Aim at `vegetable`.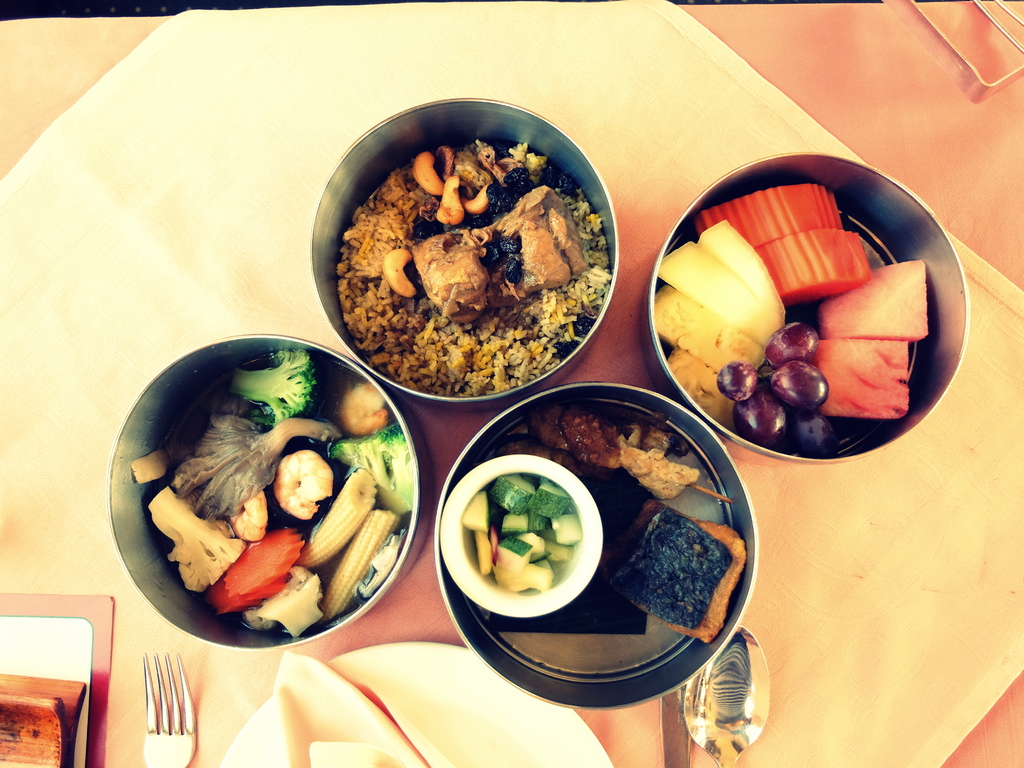
Aimed at {"x1": 245, "y1": 568, "x2": 330, "y2": 633}.
